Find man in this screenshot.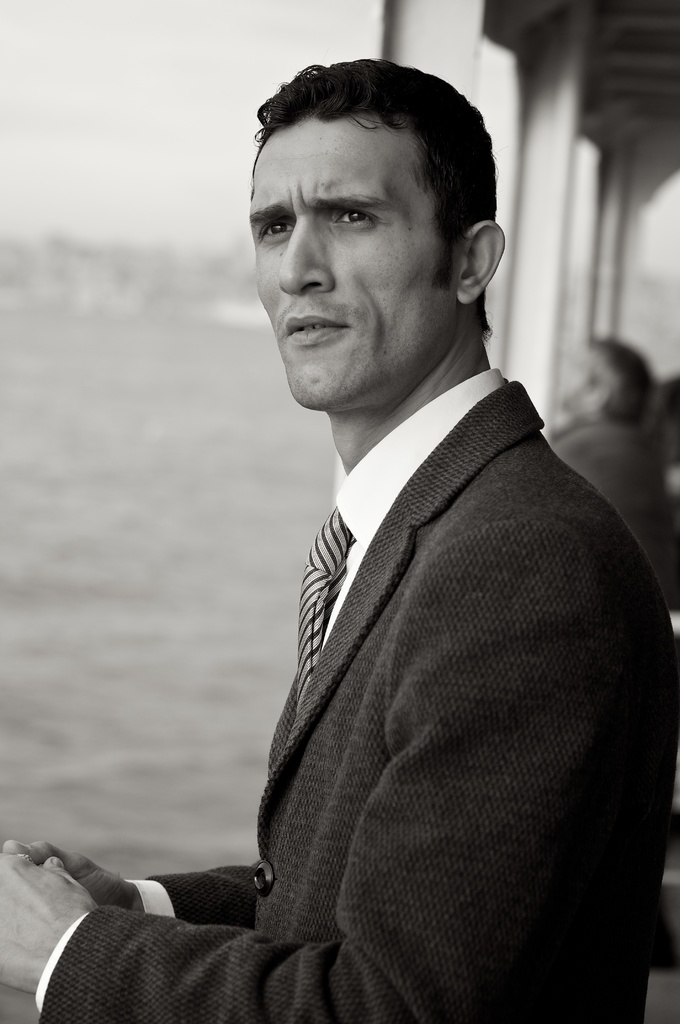
The bounding box for man is crop(122, 74, 670, 1023).
